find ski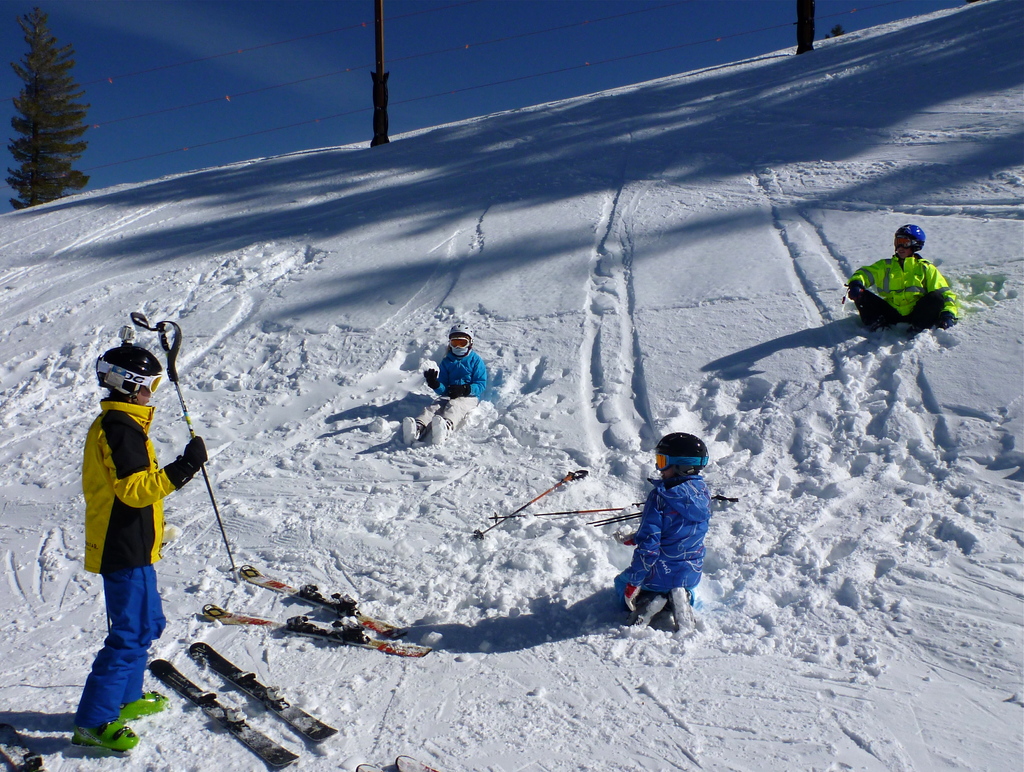
Rect(158, 559, 440, 671)
